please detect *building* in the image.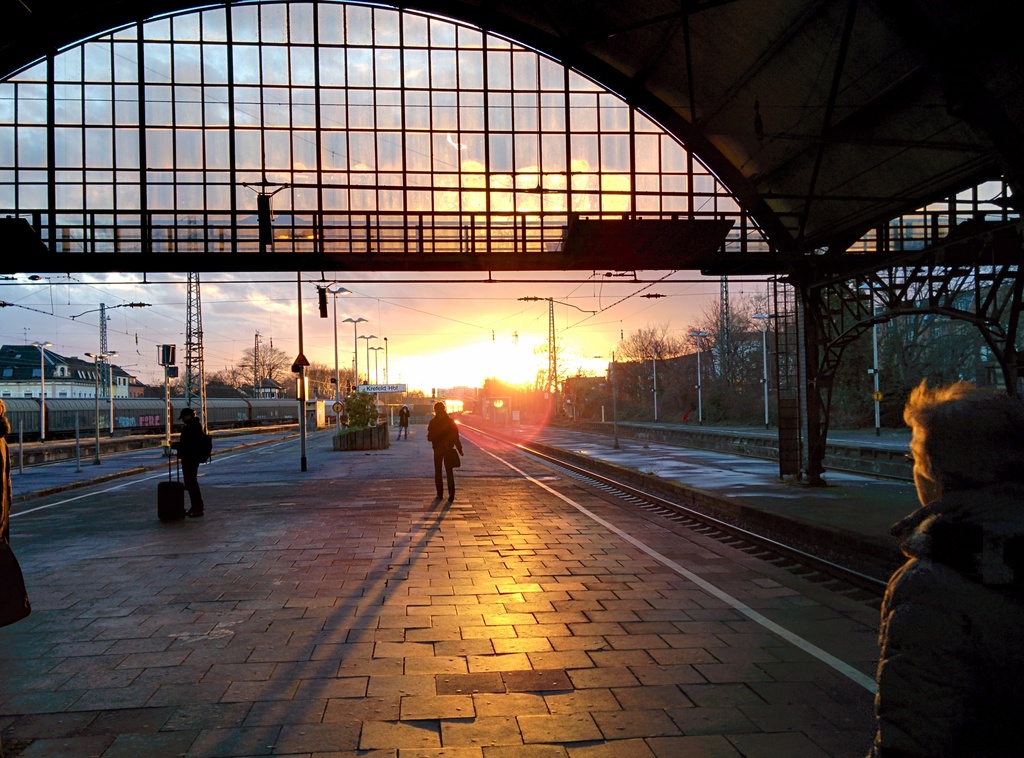
bbox=[0, 337, 349, 436].
